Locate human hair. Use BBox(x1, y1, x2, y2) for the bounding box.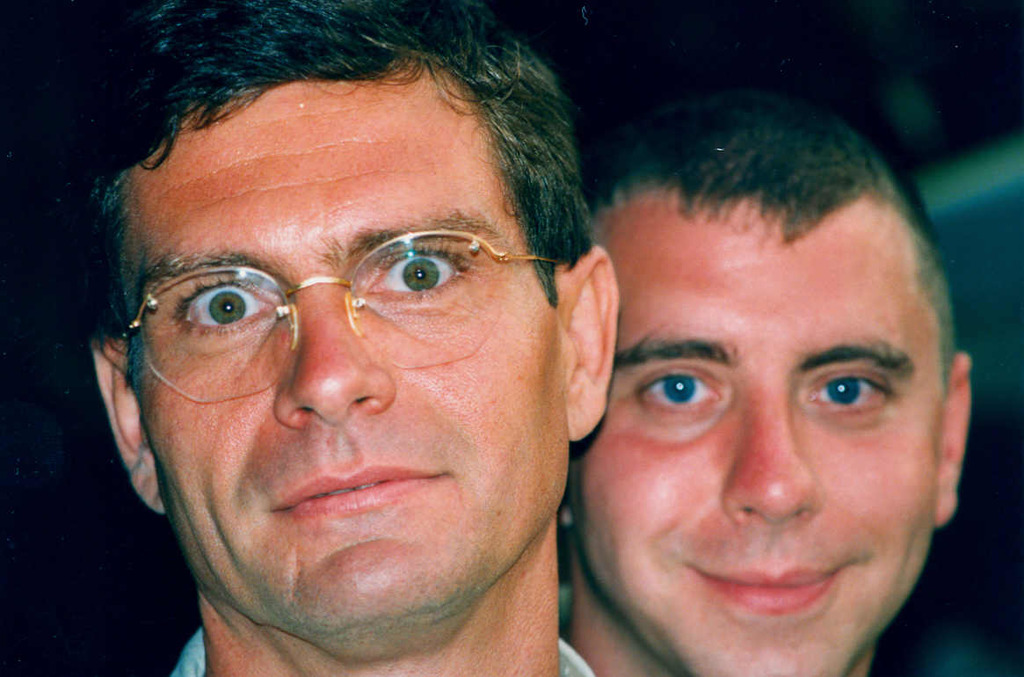
BBox(89, 18, 593, 353).
